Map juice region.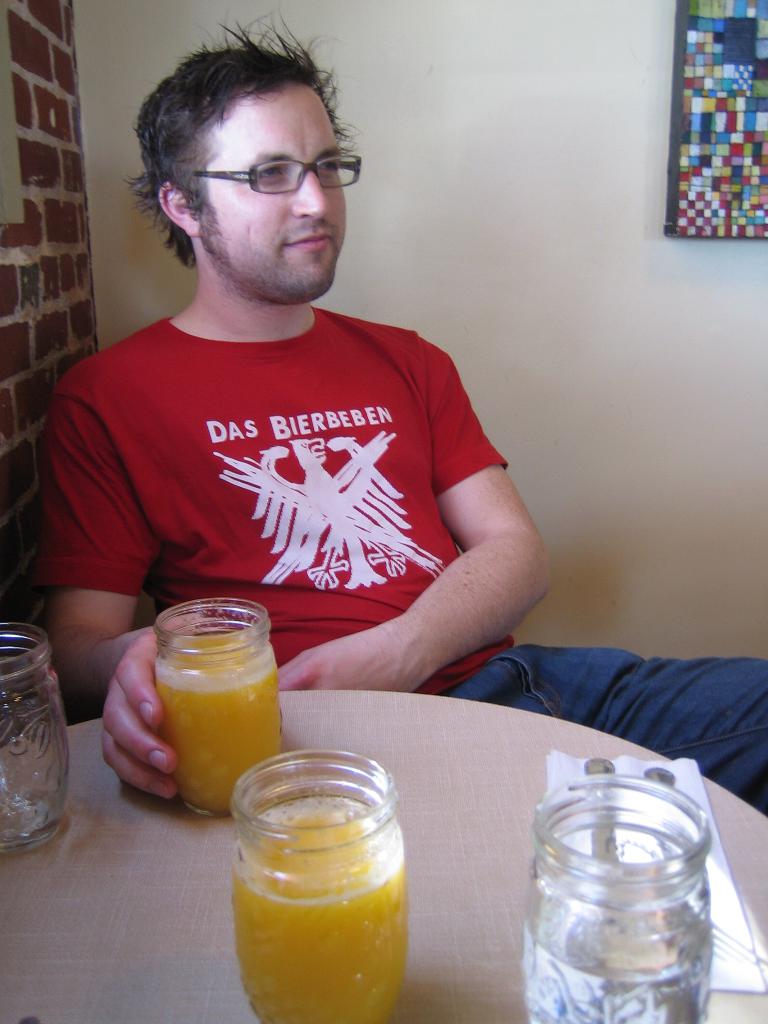
Mapped to <bbox>226, 788, 426, 1023</bbox>.
